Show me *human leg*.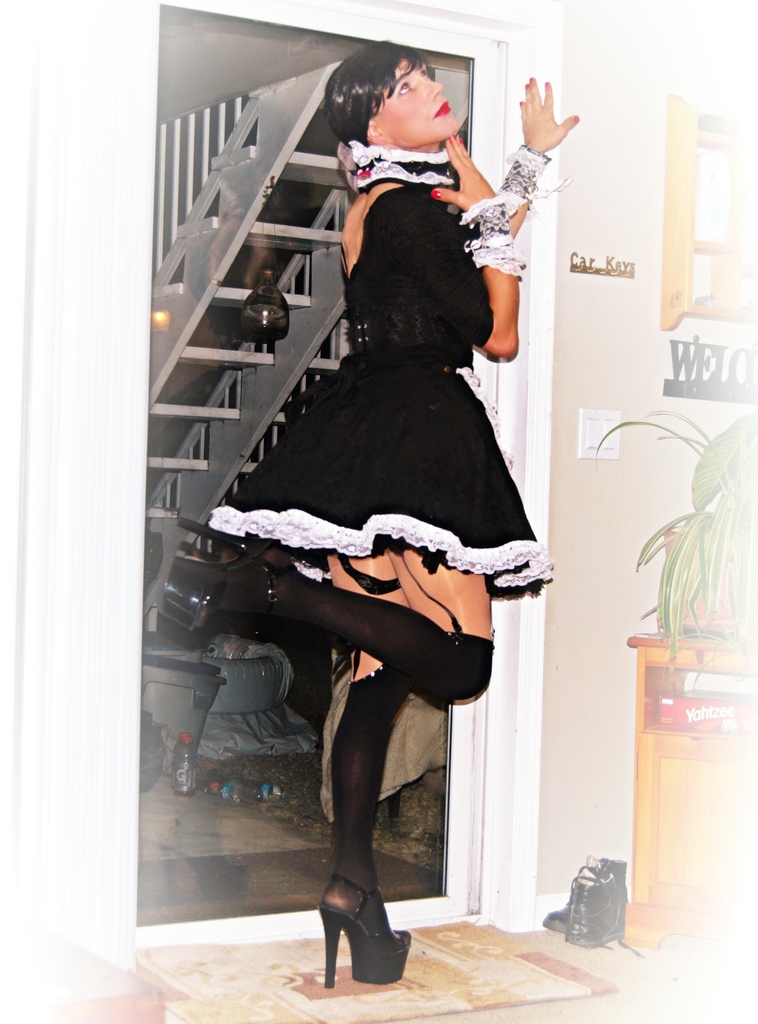
*human leg* is here: 319:548:409:989.
